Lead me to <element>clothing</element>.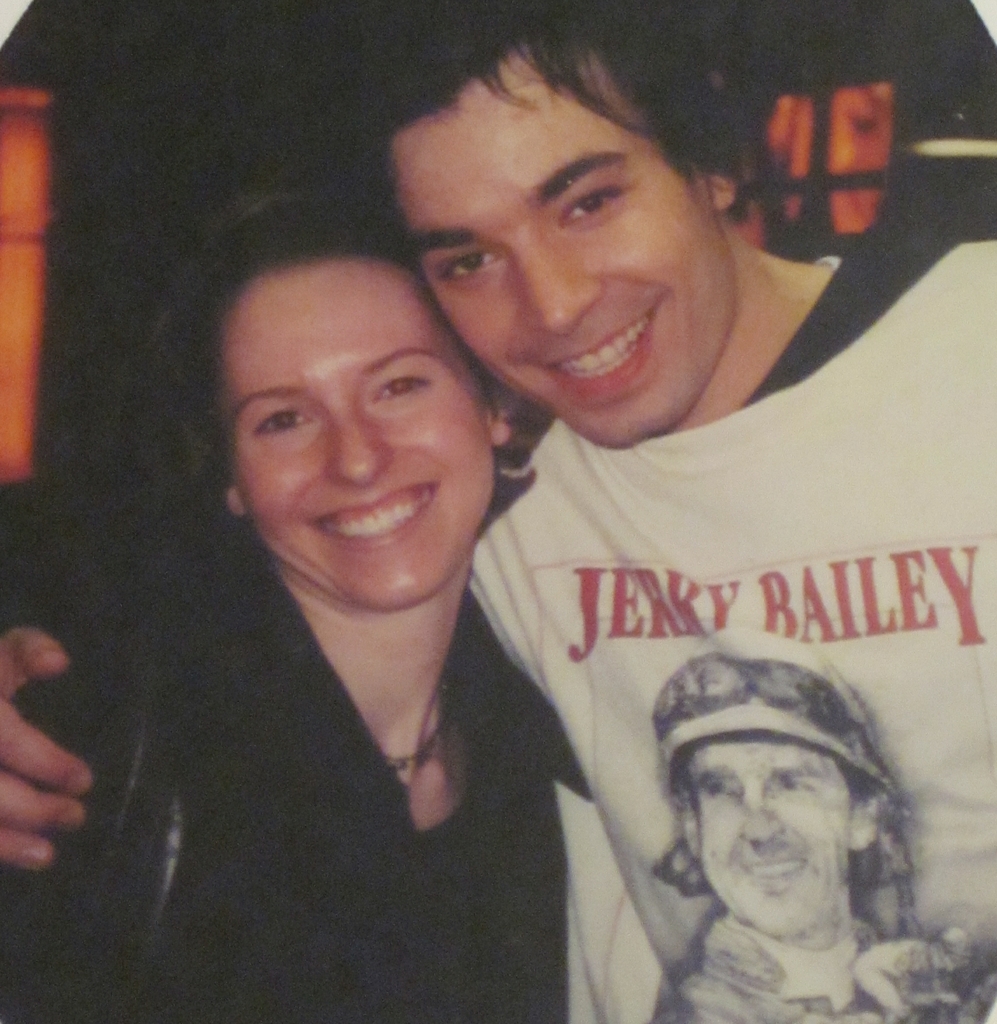
Lead to 467 218 995 1023.
